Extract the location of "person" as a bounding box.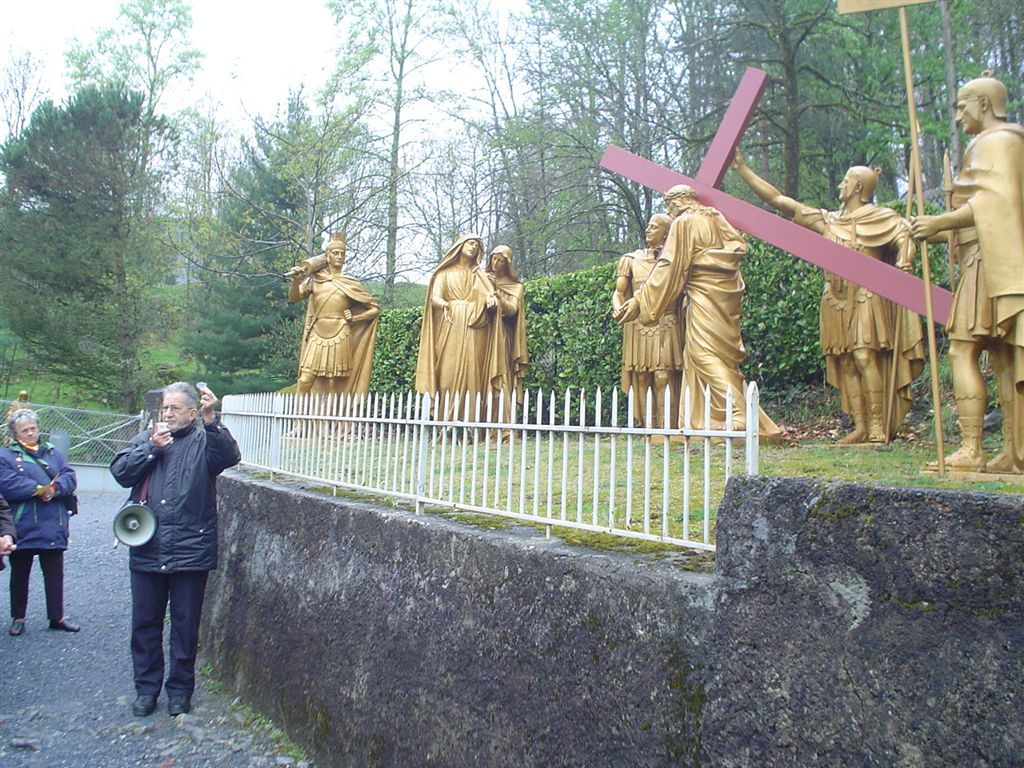
l=614, t=211, r=687, b=443.
